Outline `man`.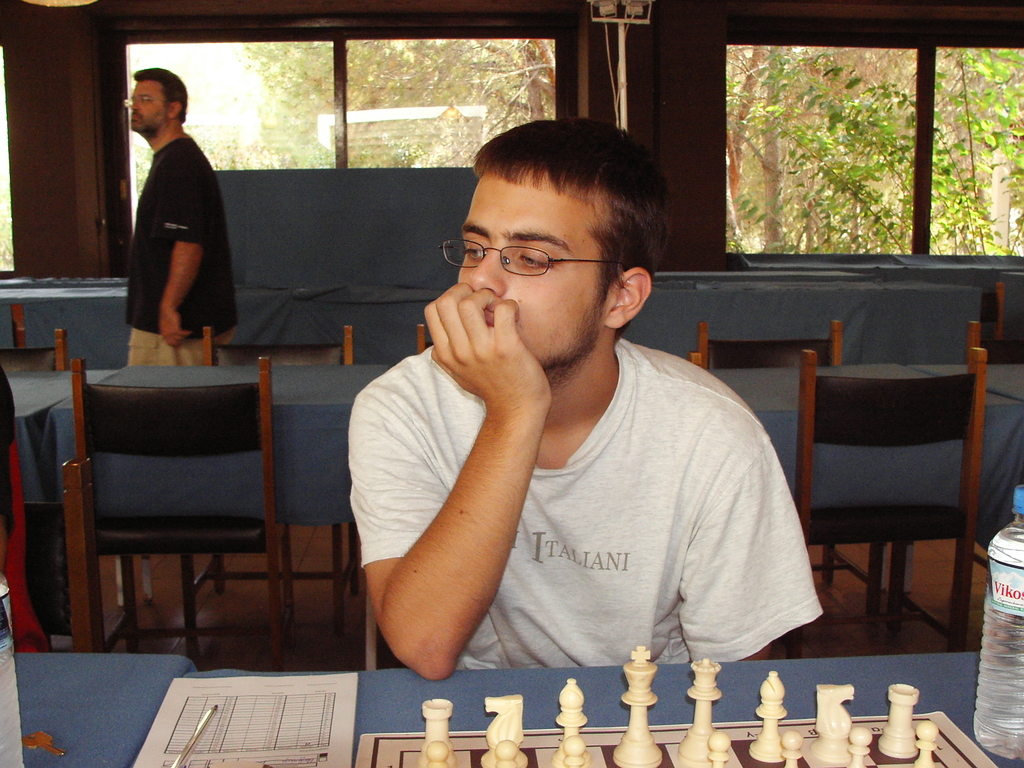
Outline: (x1=334, y1=122, x2=824, y2=707).
